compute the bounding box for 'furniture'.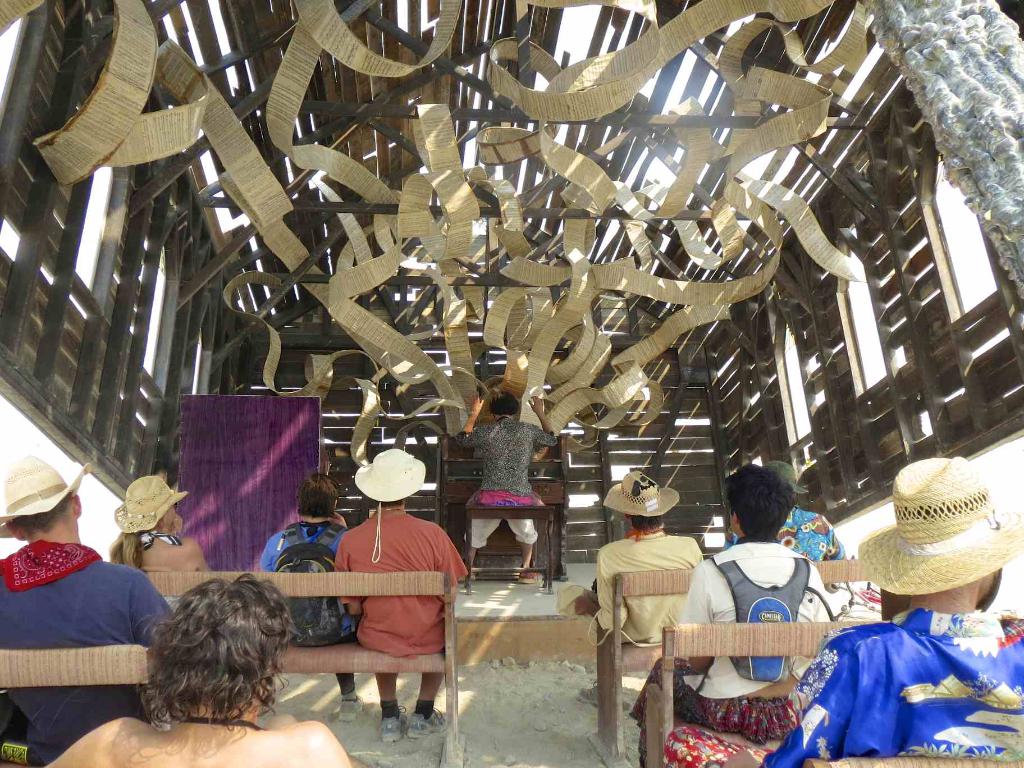
box(0, 643, 145, 767).
